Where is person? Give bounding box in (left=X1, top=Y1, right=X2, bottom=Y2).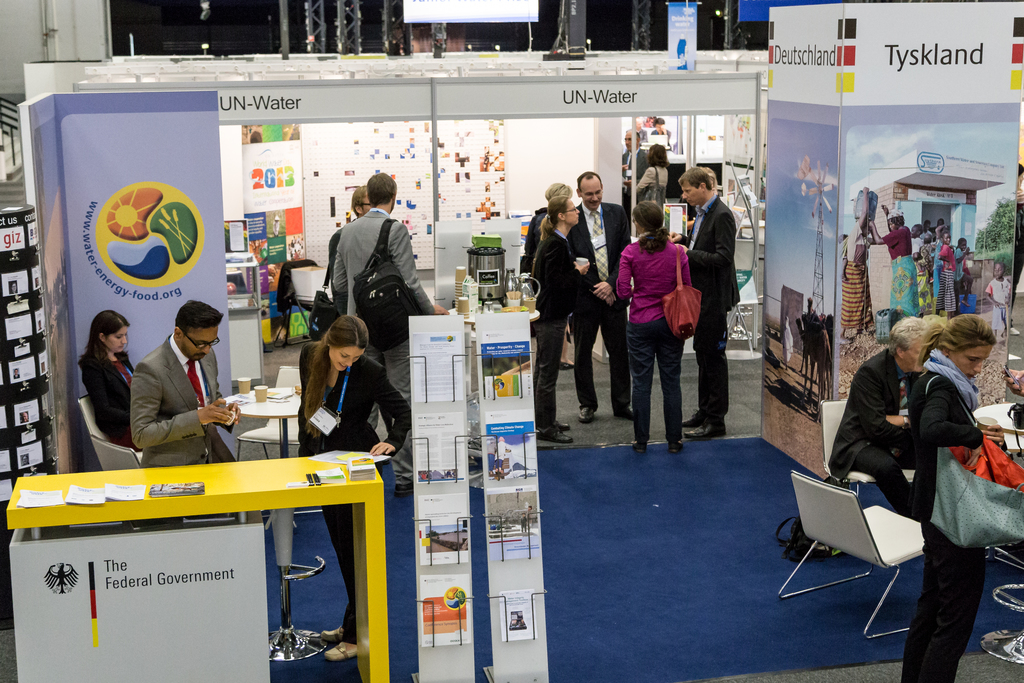
(left=77, top=309, right=140, bottom=452).
